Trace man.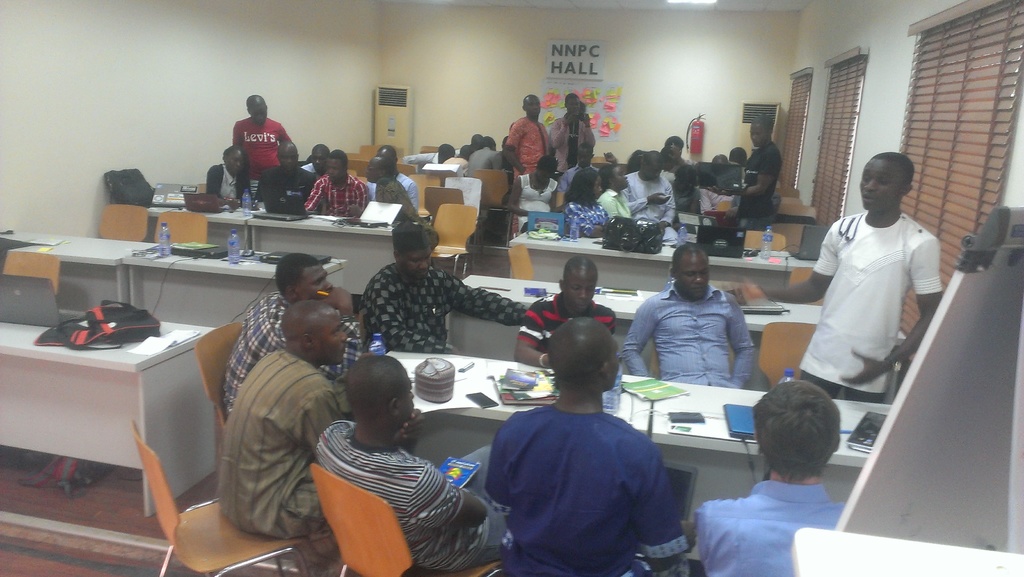
Traced to left=362, top=149, right=412, bottom=220.
